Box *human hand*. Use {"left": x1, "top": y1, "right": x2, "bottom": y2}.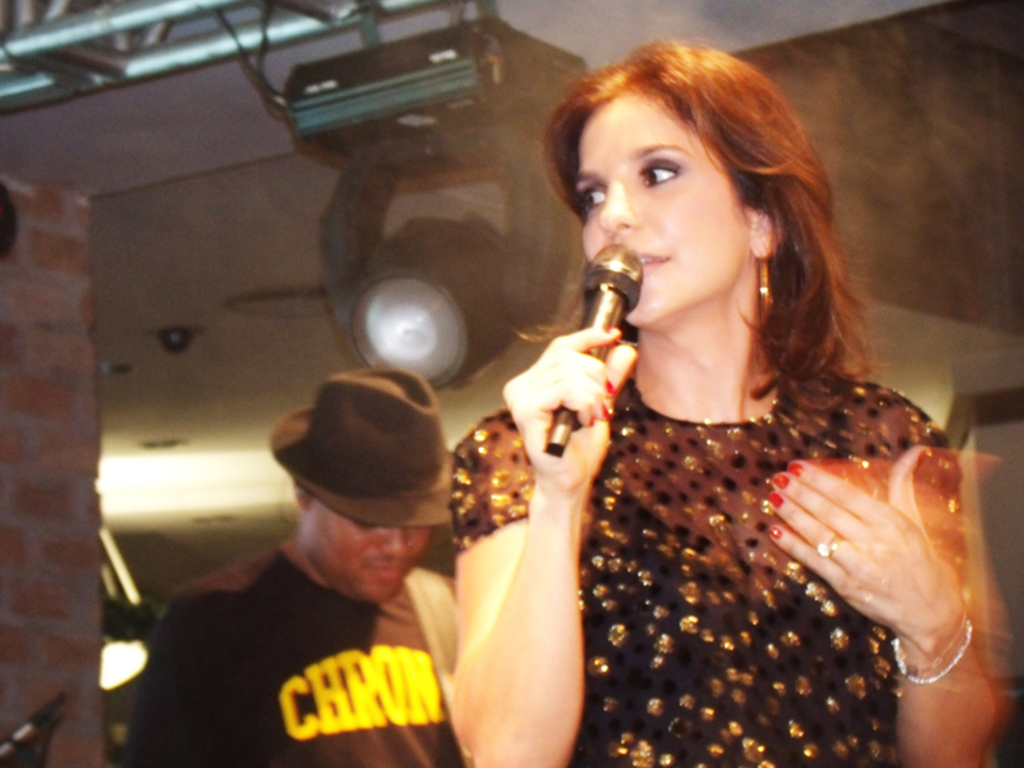
{"left": 508, "top": 284, "right": 649, "bottom": 520}.
